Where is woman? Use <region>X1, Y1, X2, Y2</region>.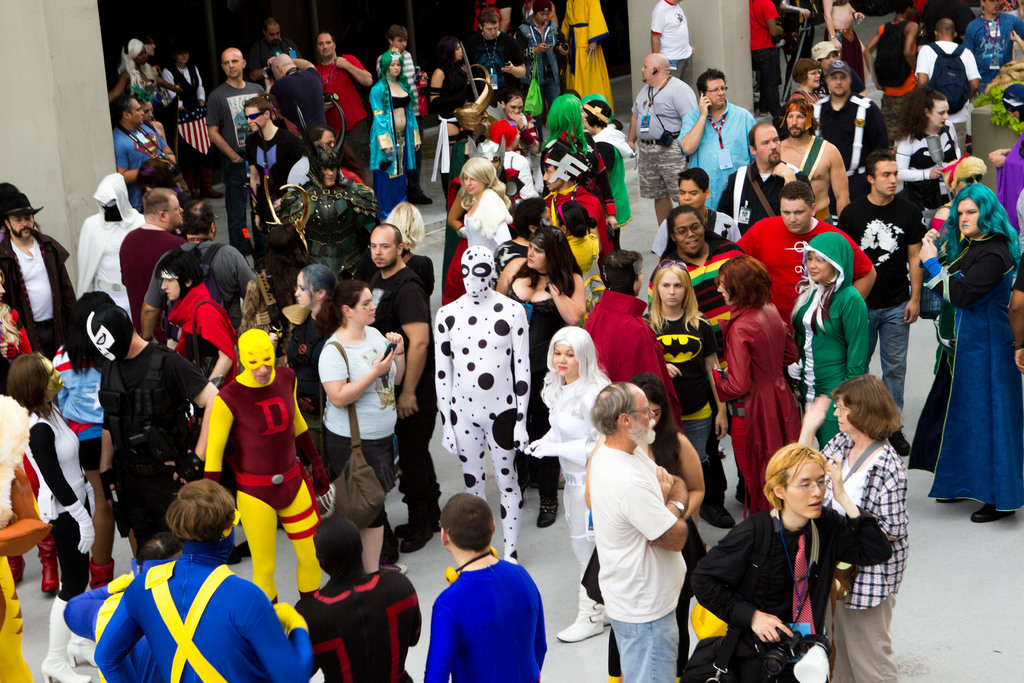
<region>892, 85, 965, 211</region>.
